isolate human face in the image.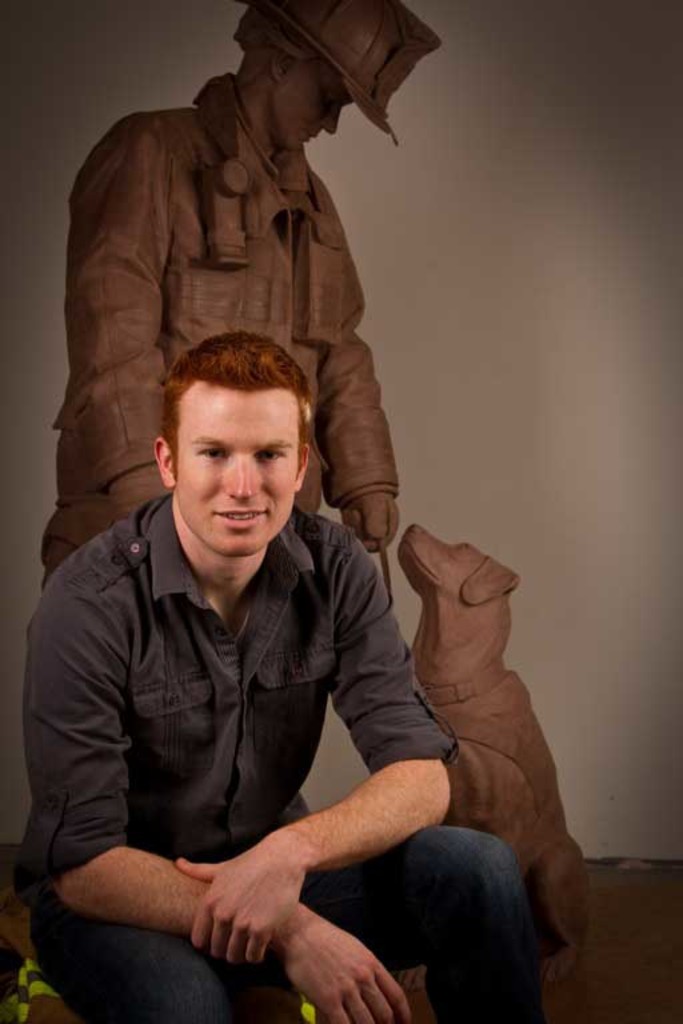
Isolated region: 275:52:358:145.
